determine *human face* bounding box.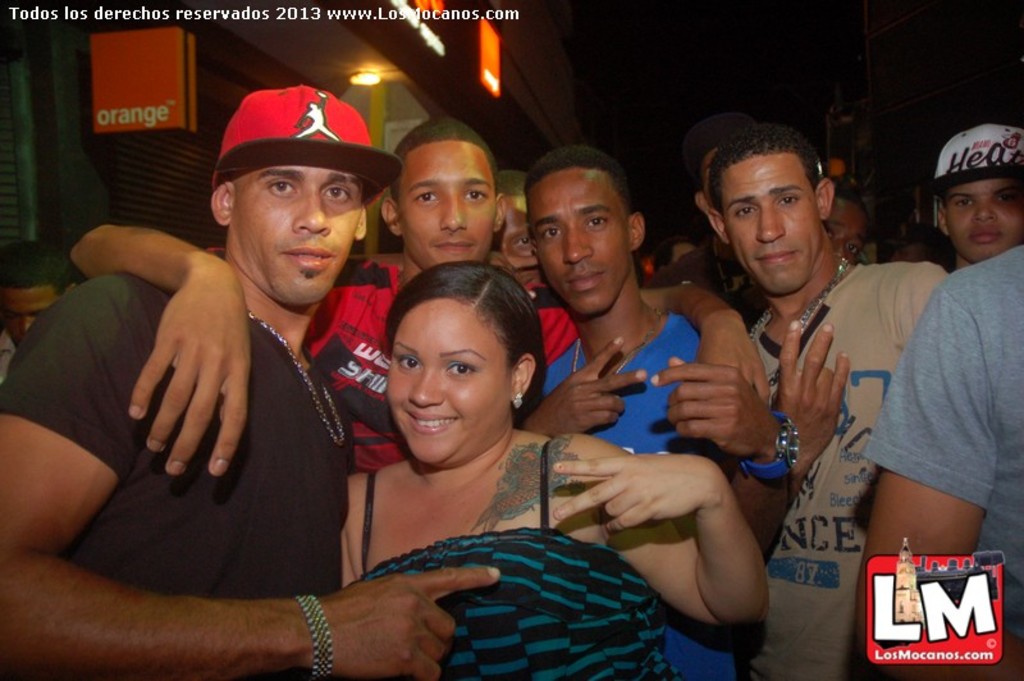
Determined: locate(387, 293, 513, 469).
